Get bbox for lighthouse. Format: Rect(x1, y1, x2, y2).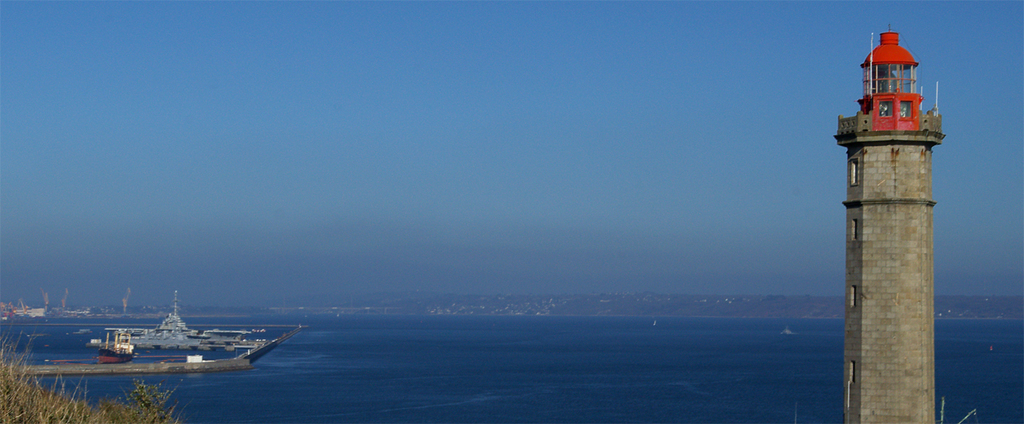
Rect(831, 18, 951, 423).
